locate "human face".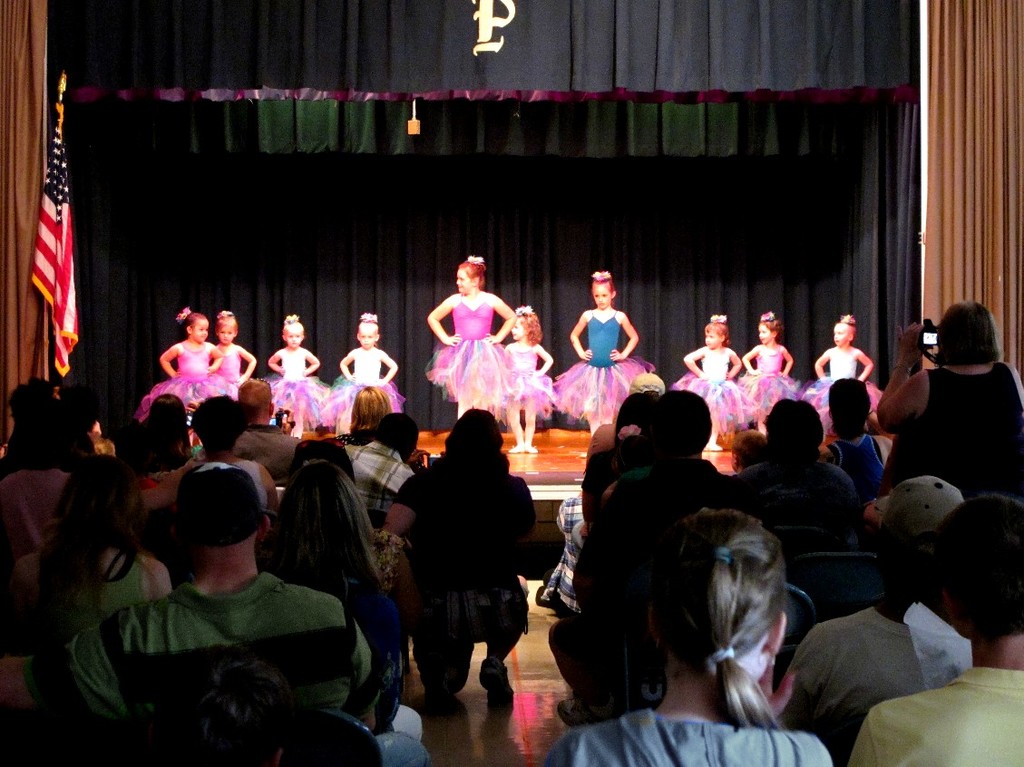
Bounding box: bbox(221, 324, 235, 345).
